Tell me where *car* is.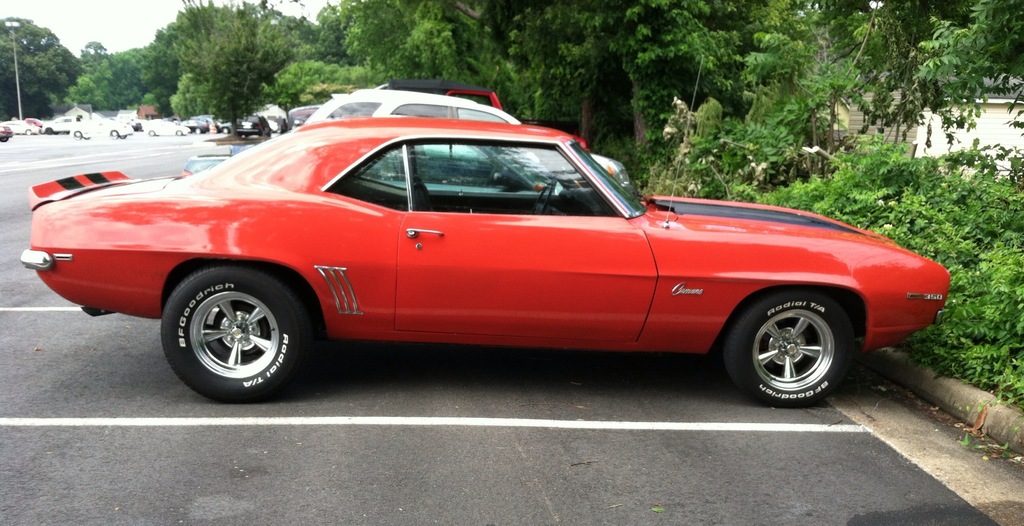
*car* is at select_region(0, 106, 911, 401).
